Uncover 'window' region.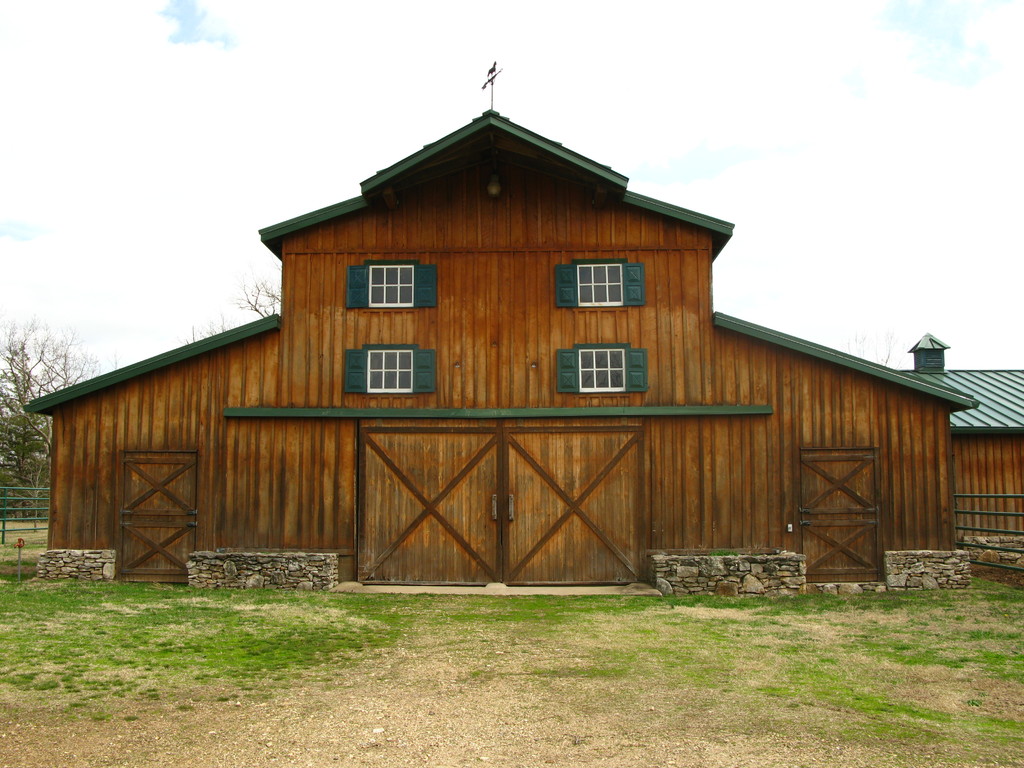
Uncovered: bbox(549, 342, 651, 395).
